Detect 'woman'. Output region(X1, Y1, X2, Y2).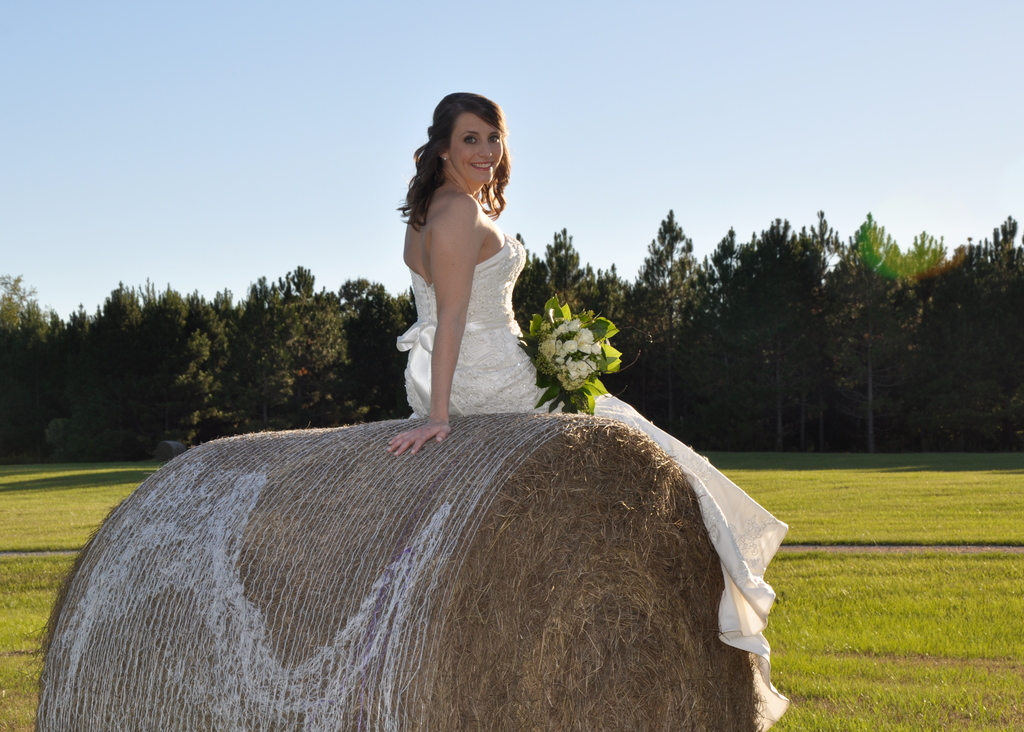
region(399, 94, 788, 731).
